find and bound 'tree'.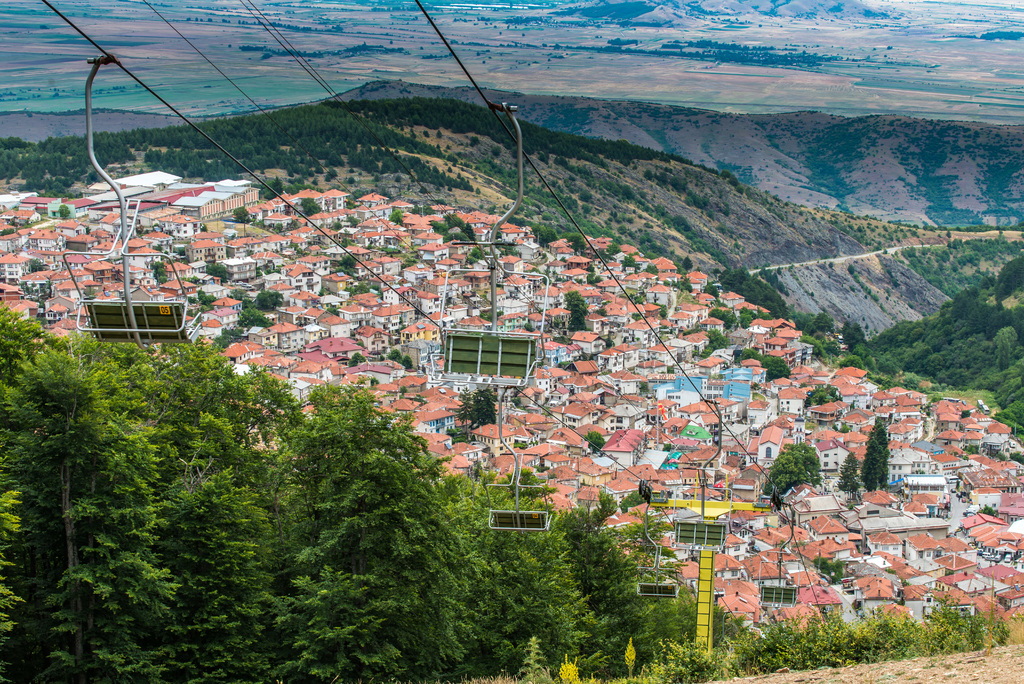
Bound: bbox=(742, 311, 756, 327).
